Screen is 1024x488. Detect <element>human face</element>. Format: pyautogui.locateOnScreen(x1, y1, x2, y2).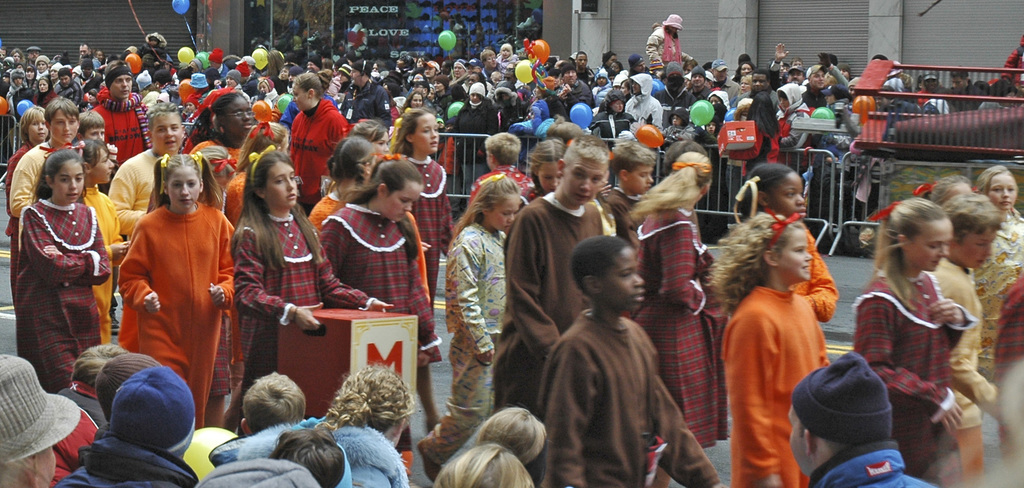
pyautogui.locateOnScreen(52, 158, 83, 205).
